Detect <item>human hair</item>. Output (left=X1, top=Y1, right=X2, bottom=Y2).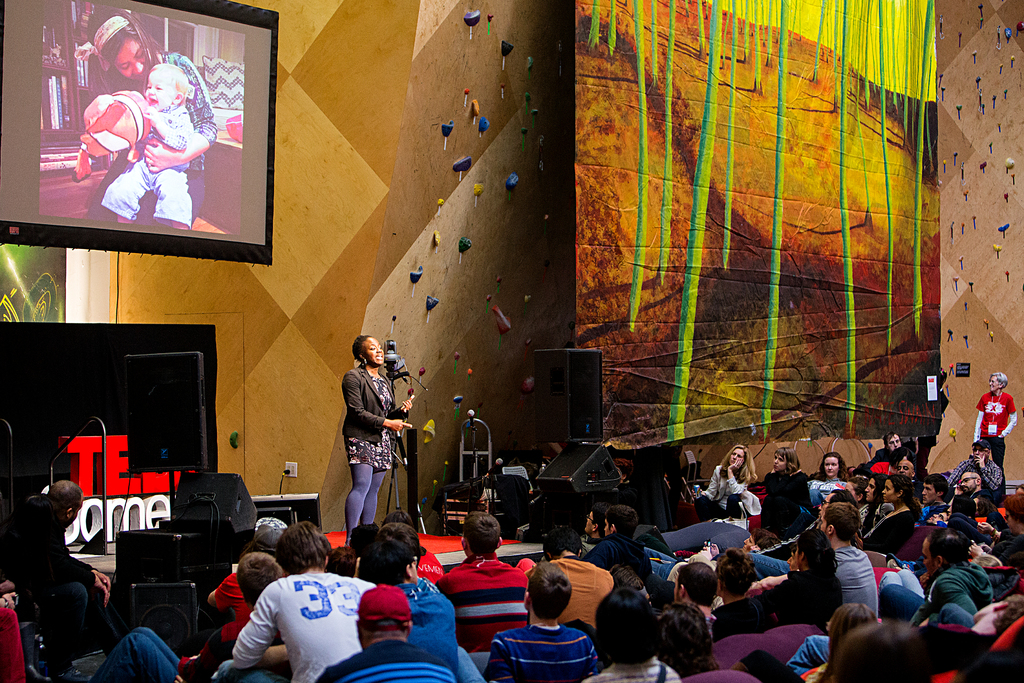
(left=236, top=552, right=284, bottom=608).
